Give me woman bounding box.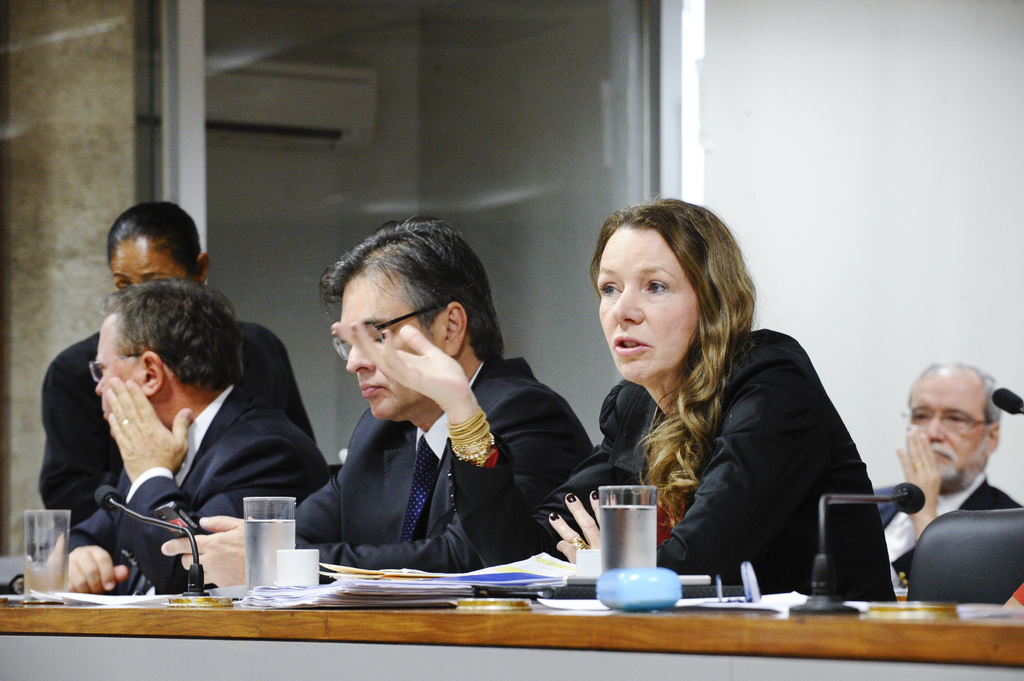
(x1=573, y1=205, x2=883, y2=604).
